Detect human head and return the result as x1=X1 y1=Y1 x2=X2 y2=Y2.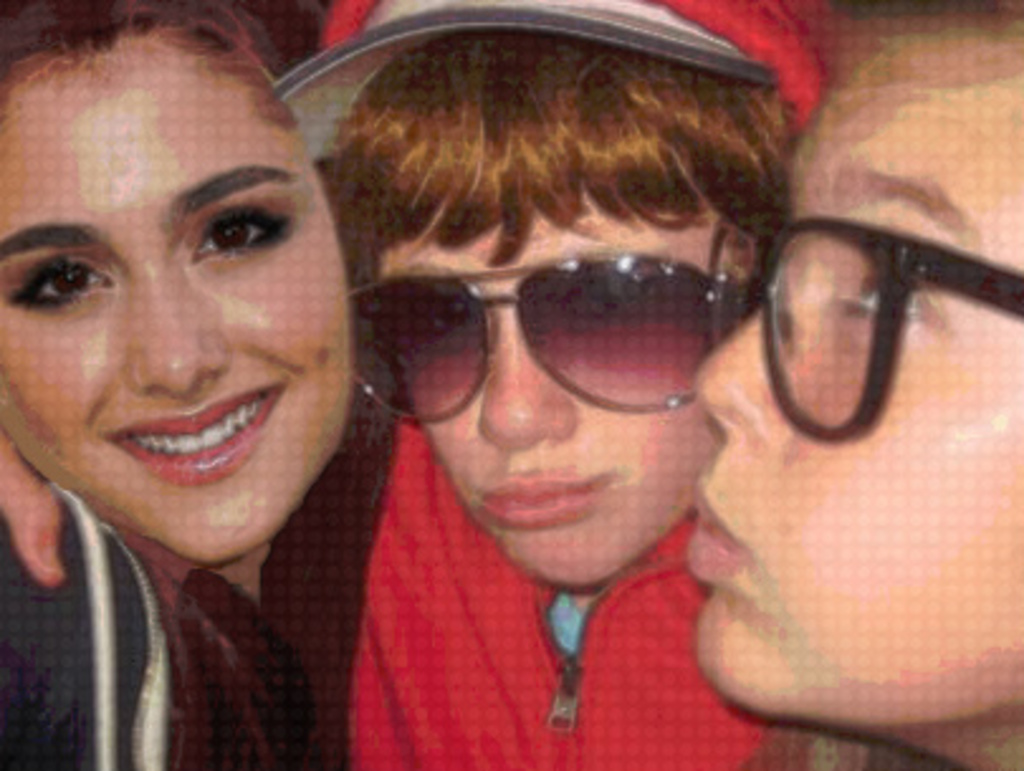
x1=0 y1=13 x2=357 y2=521.
